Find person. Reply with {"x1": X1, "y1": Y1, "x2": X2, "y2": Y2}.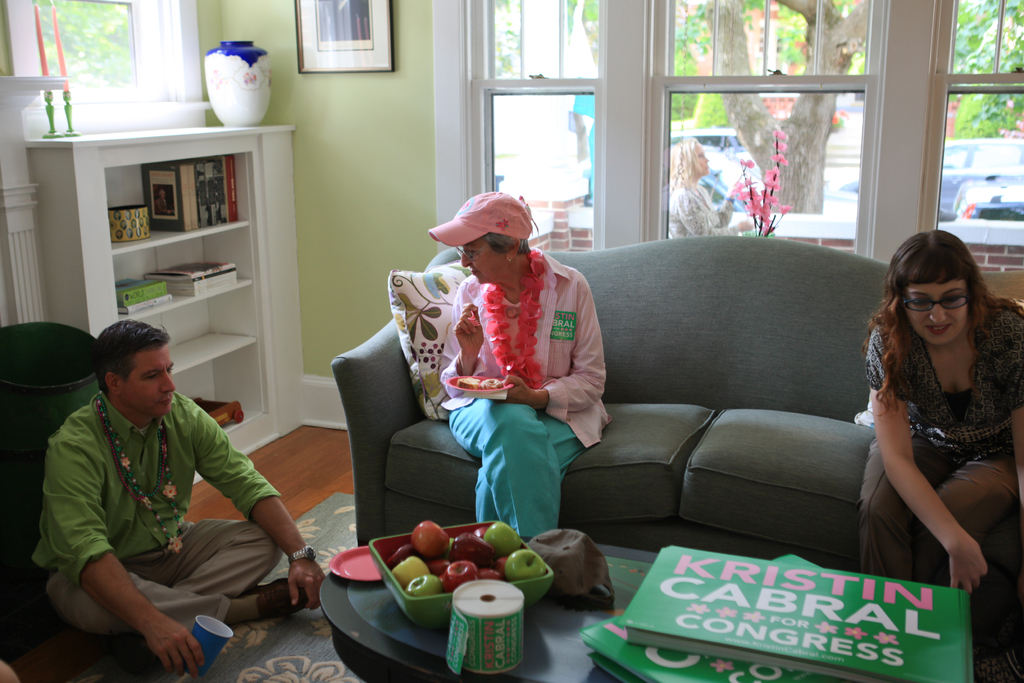
{"x1": 430, "y1": 188, "x2": 614, "y2": 545}.
